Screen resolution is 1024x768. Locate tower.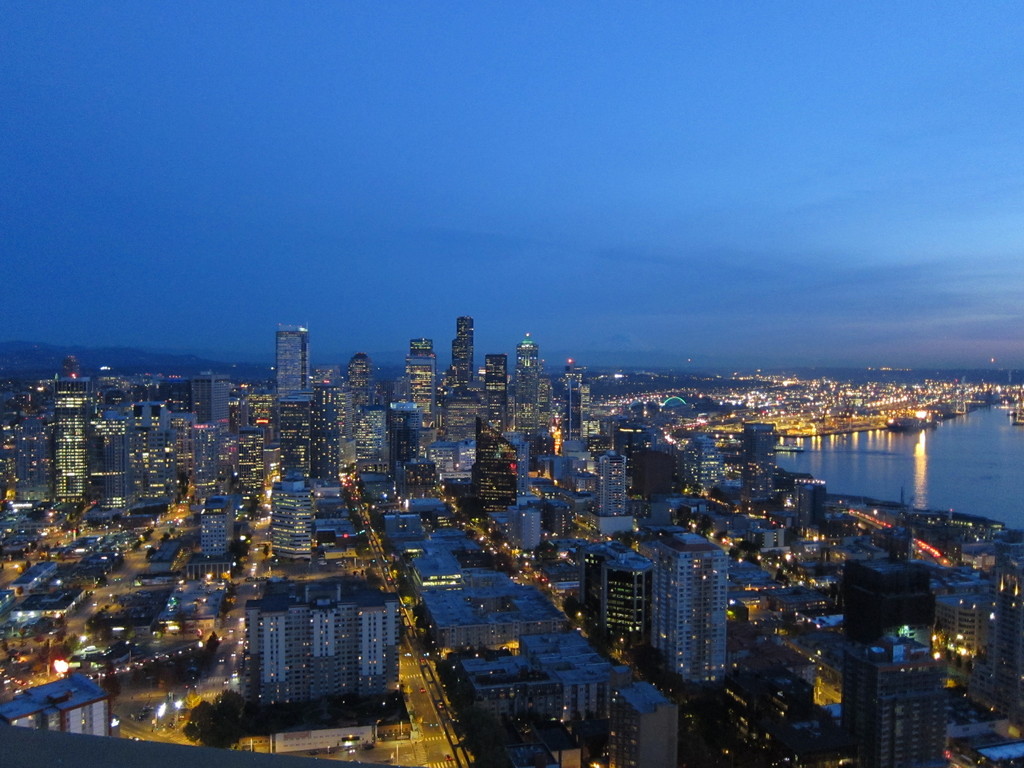
x1=194, y1=369, x2=234, y2=440.
